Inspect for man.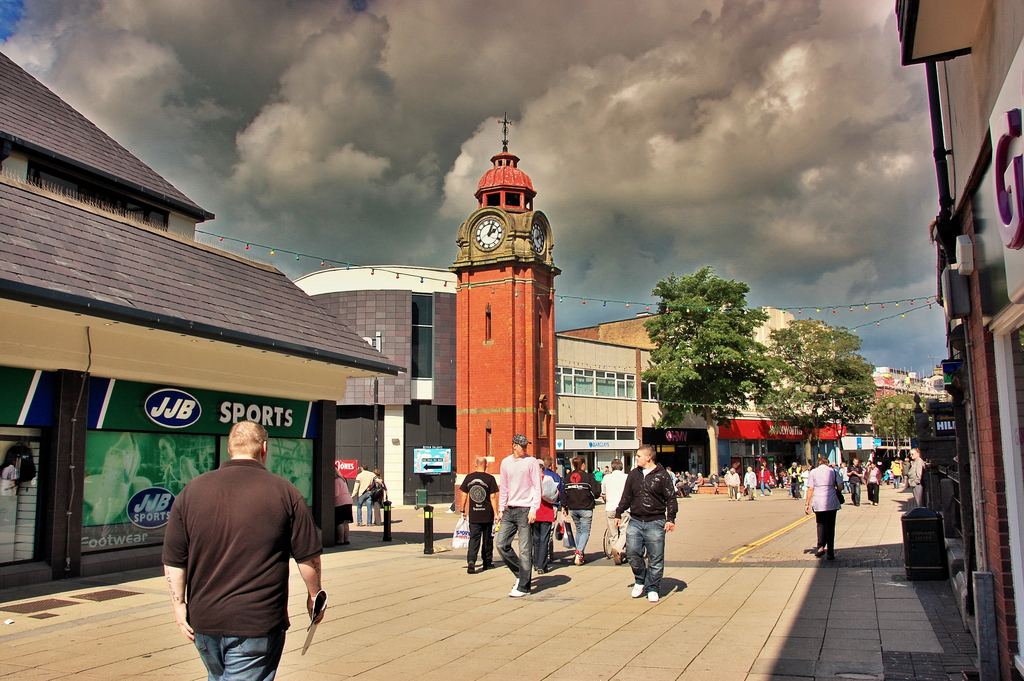
Inspection: 458 456 499 573.
